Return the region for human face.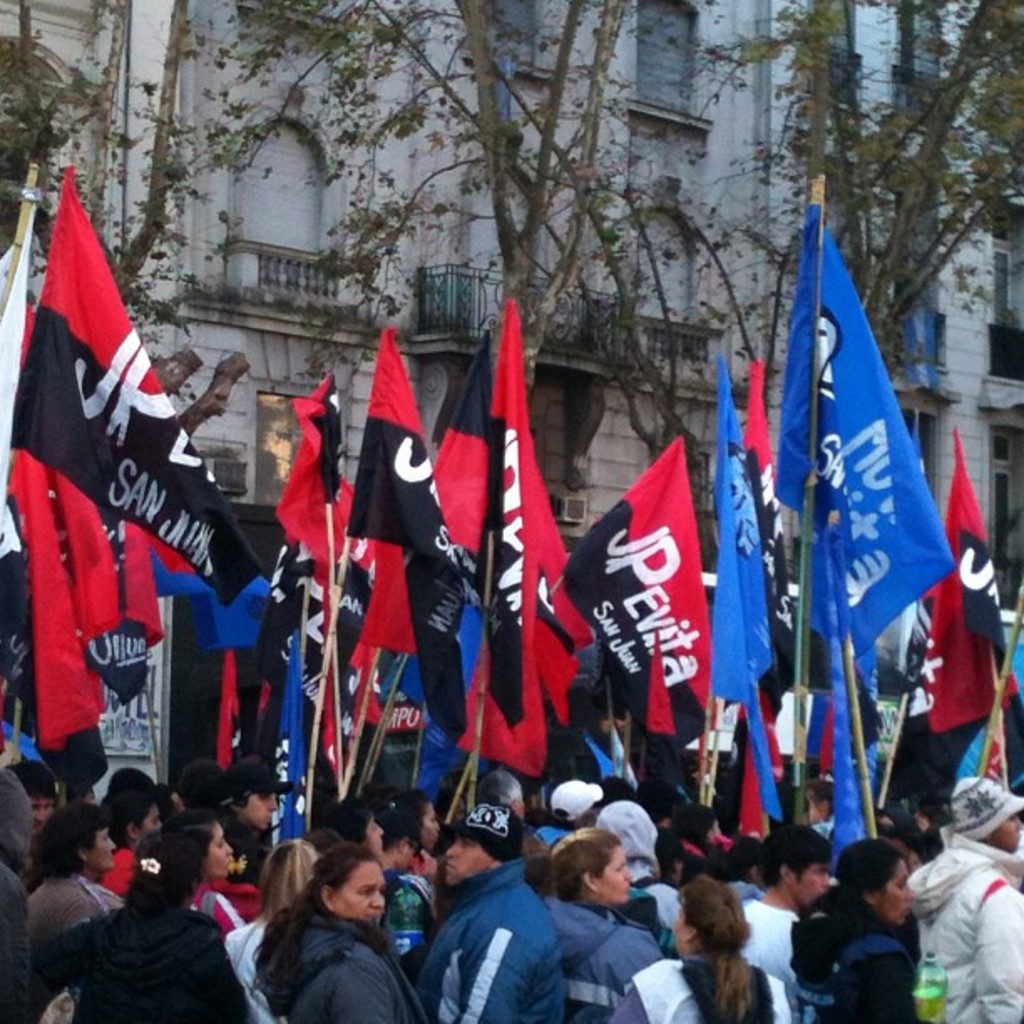
pyautogui.locateOnScreen(673, 905, 686, 957).
